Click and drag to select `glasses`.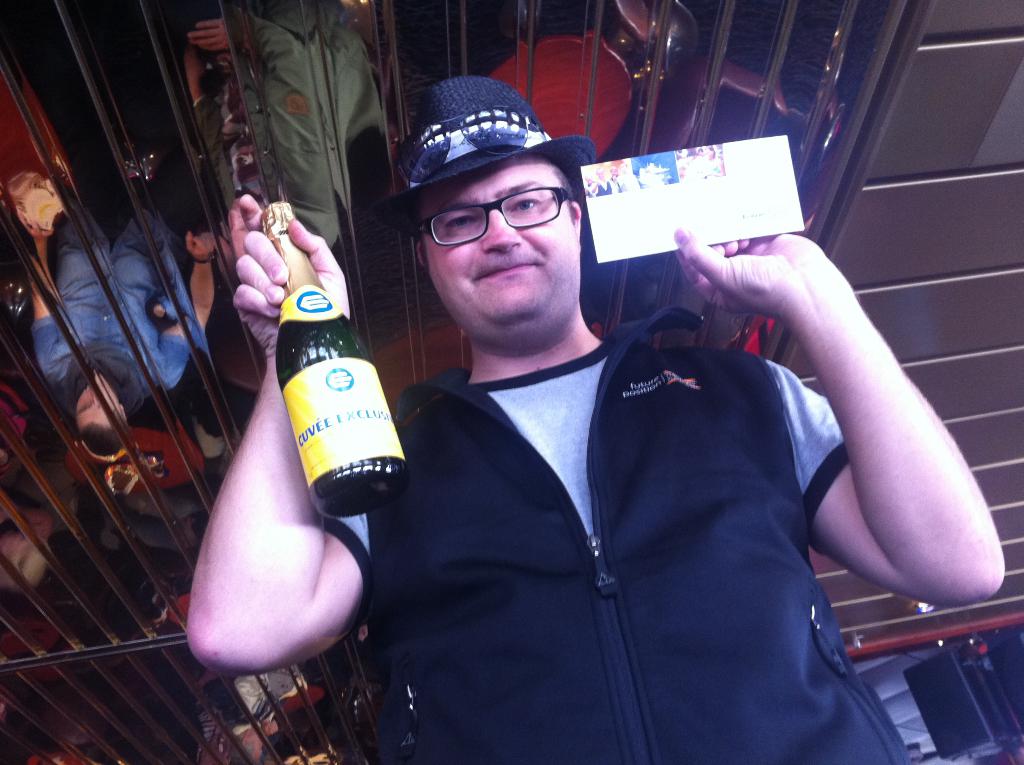
Selection: 412 181 575 252.
